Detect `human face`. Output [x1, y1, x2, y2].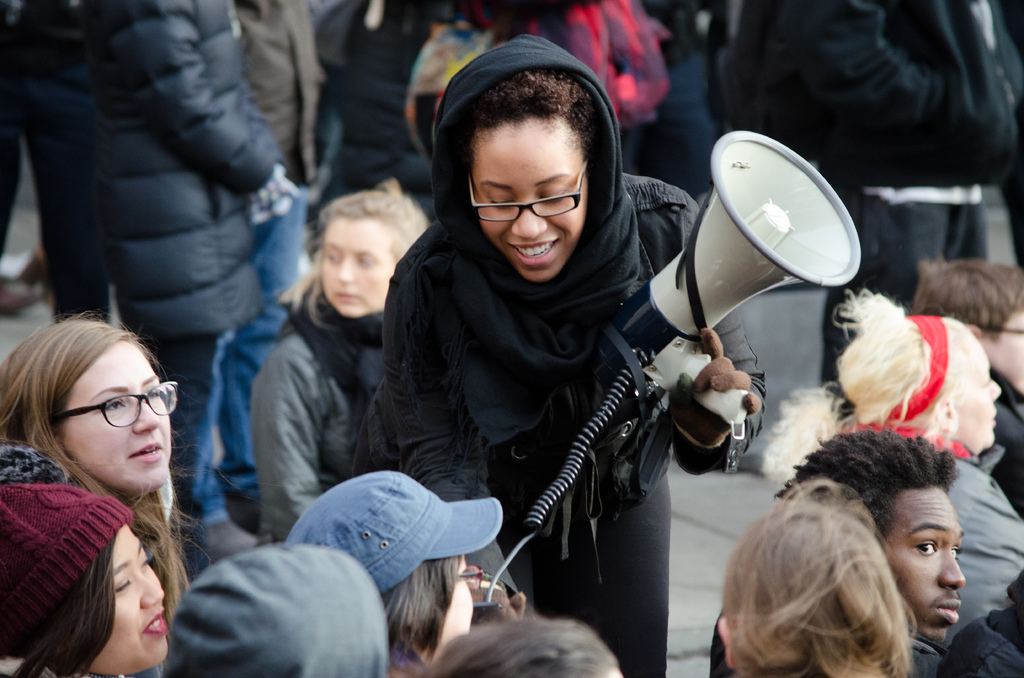
[883, 483, 964, 648].
